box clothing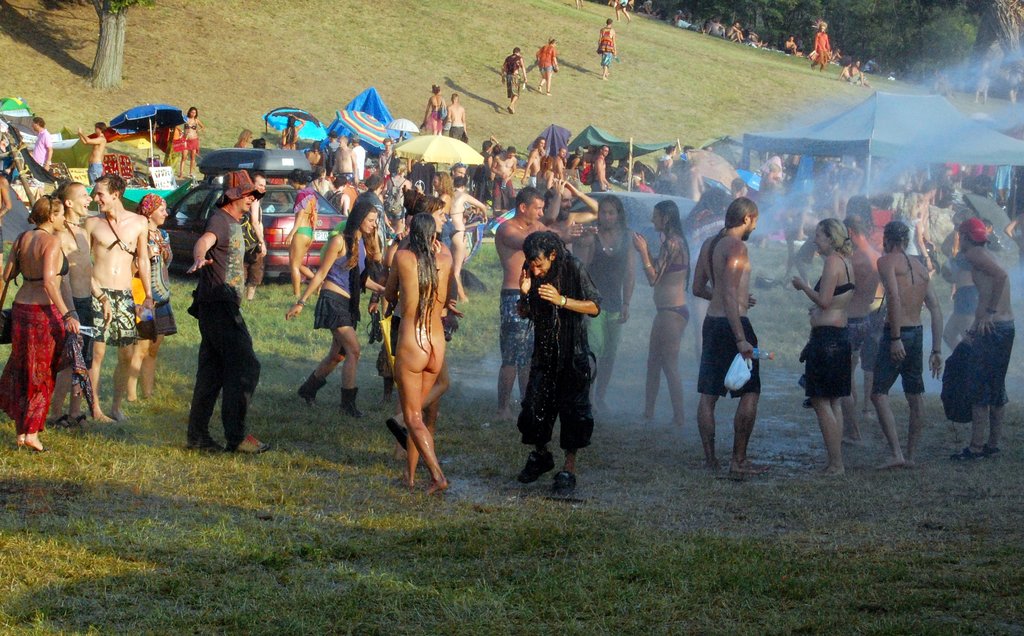
bbox(184, 119, 198, 131)
